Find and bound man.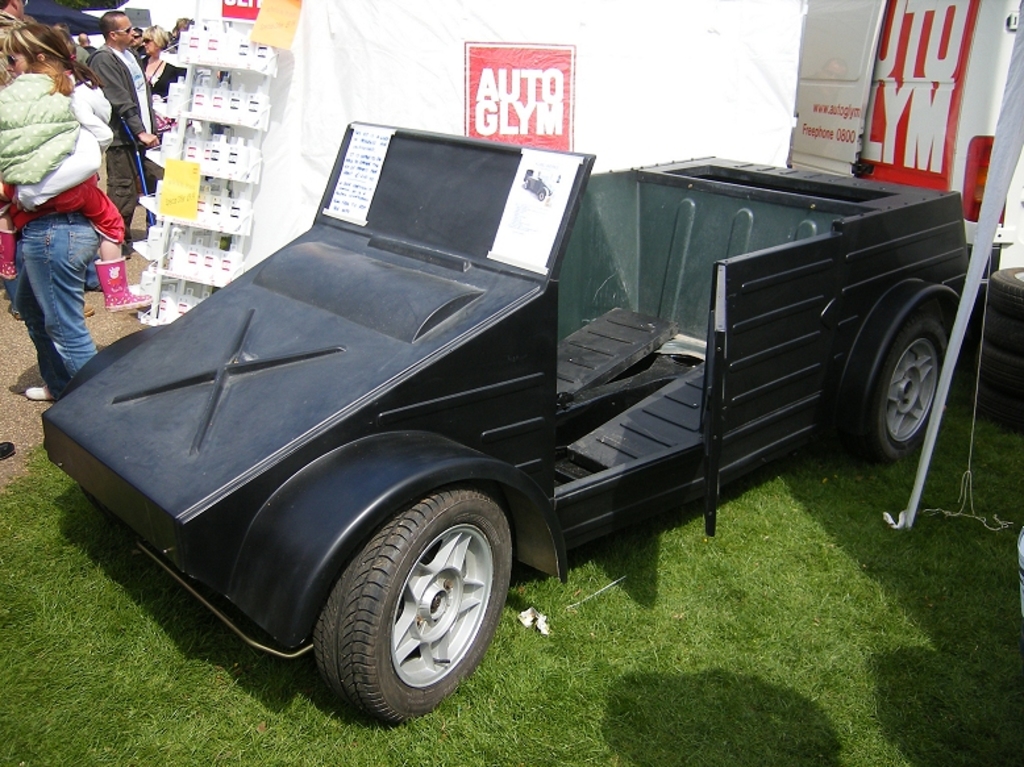
Bound: 83:9:161:258.
